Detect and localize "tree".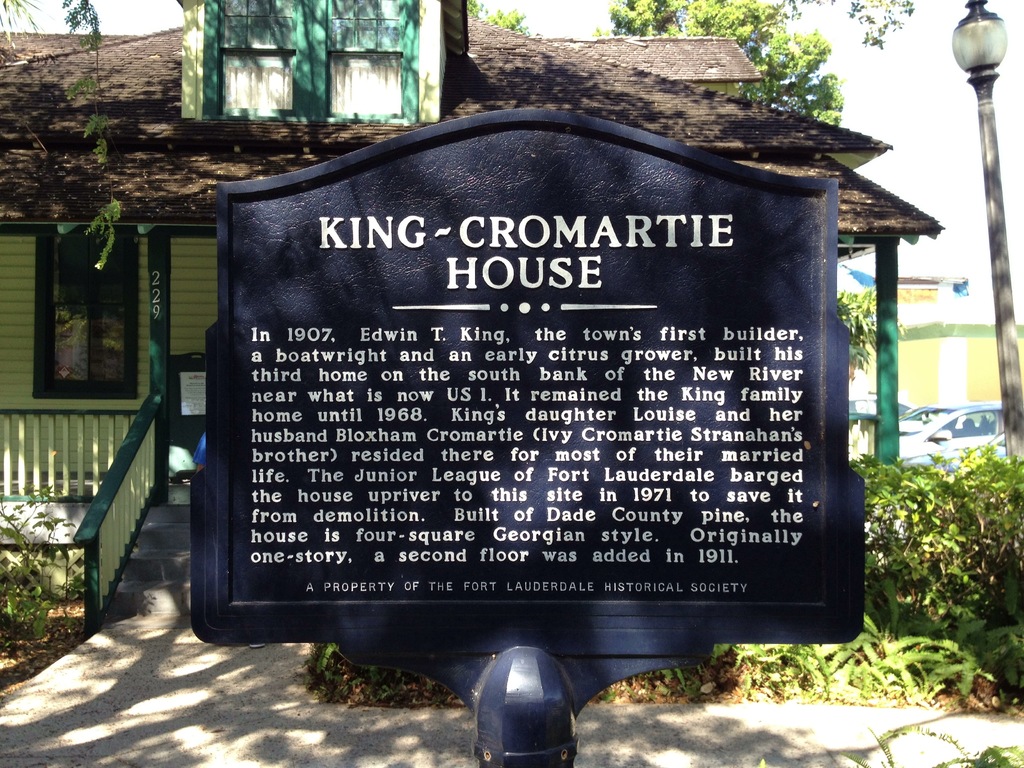
Localized at bbox=(456, 0, 548, 47).
